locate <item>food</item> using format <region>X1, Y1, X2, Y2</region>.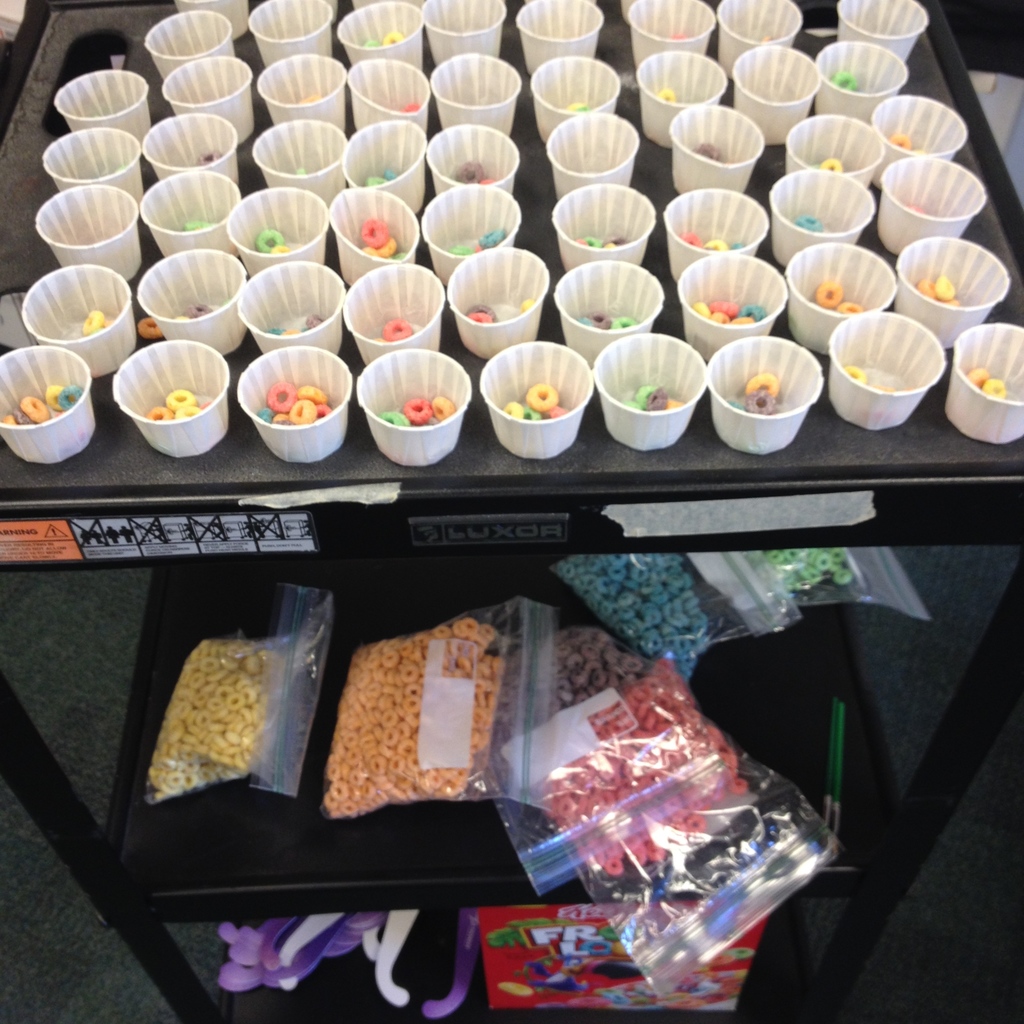
<region>366, 35, 384, 53</region>.
